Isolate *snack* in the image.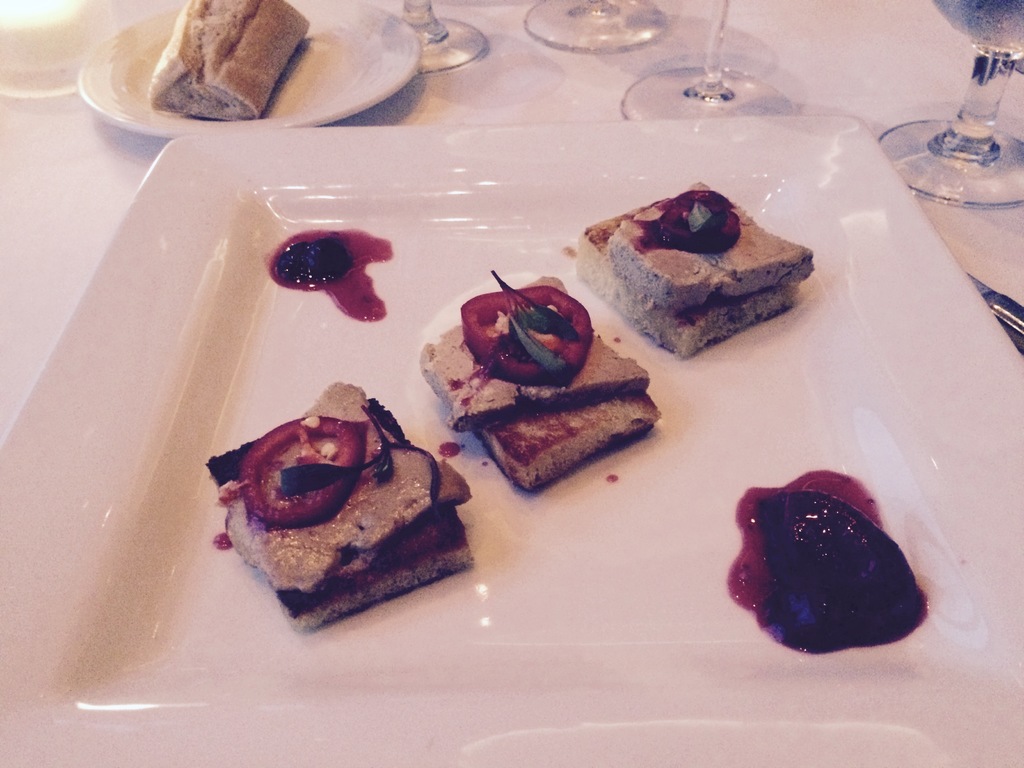
Isolated region: <box>576,175,809,359</box>.
